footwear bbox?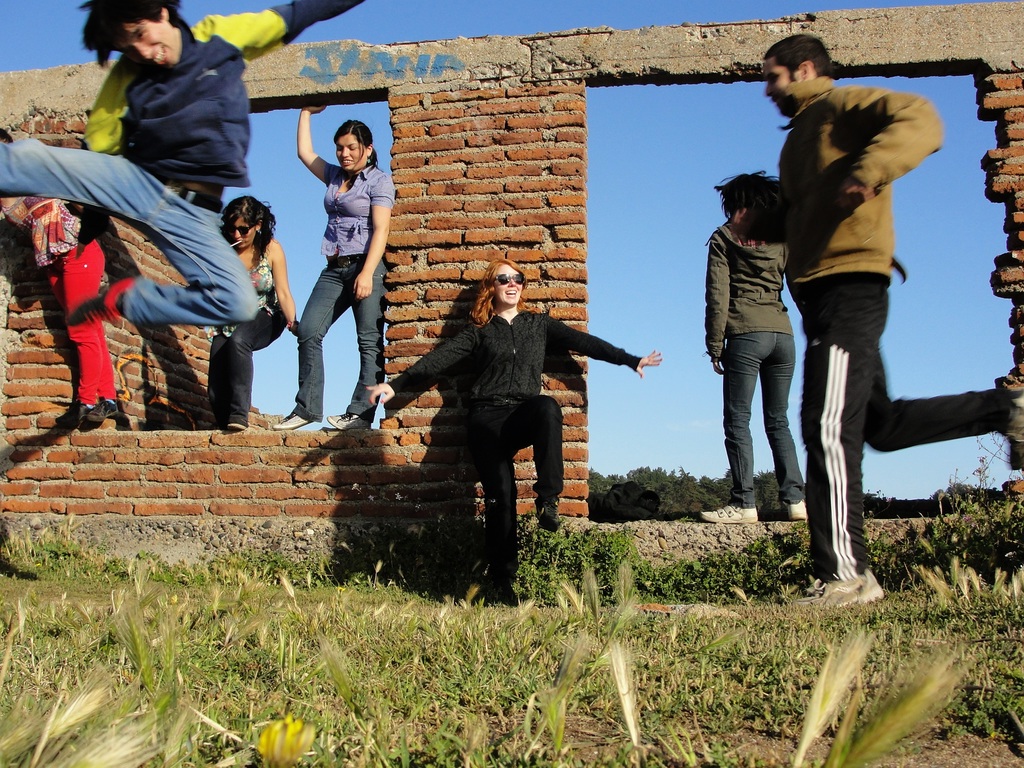
[left=62, top=276, right=133, bottom=331]
